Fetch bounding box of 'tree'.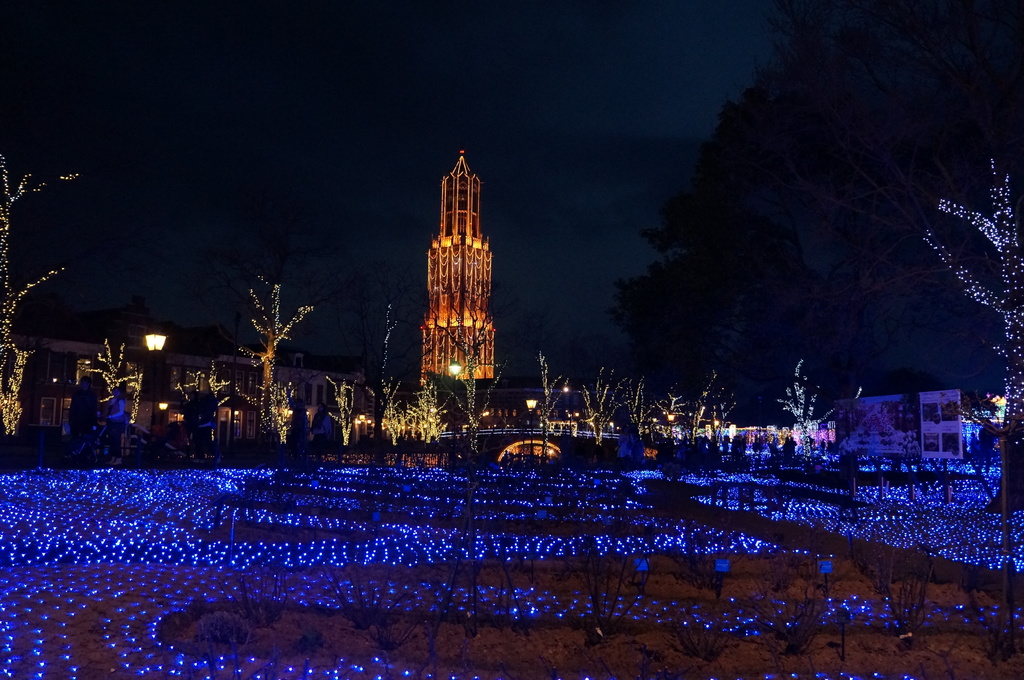
Bbox: <region>0, 156, 70, 439</region>.
